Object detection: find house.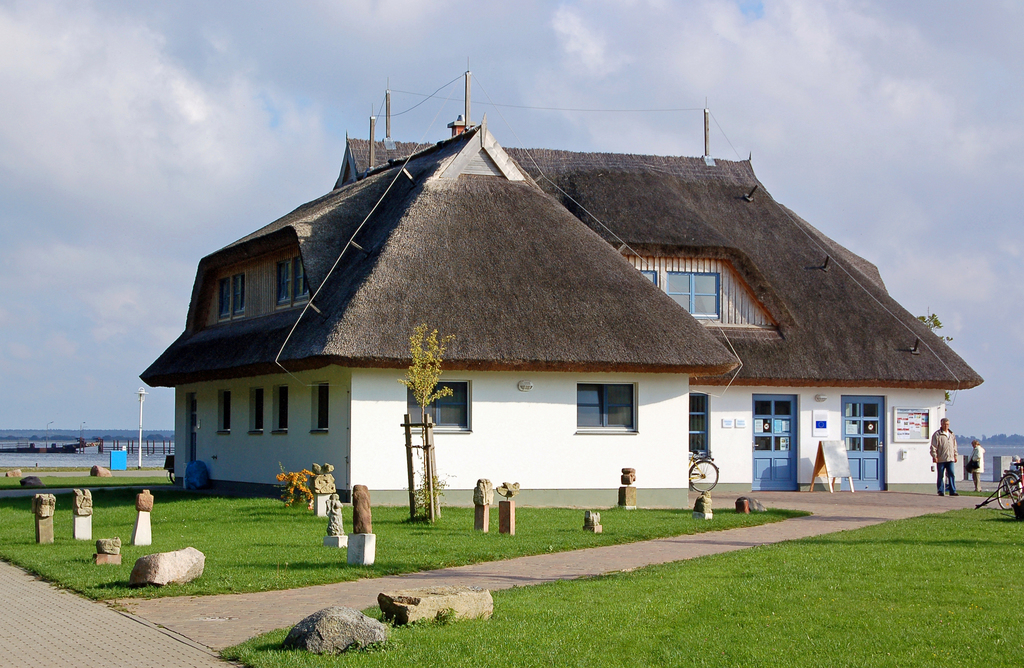
bbox=[748, 181, 871, 489].
